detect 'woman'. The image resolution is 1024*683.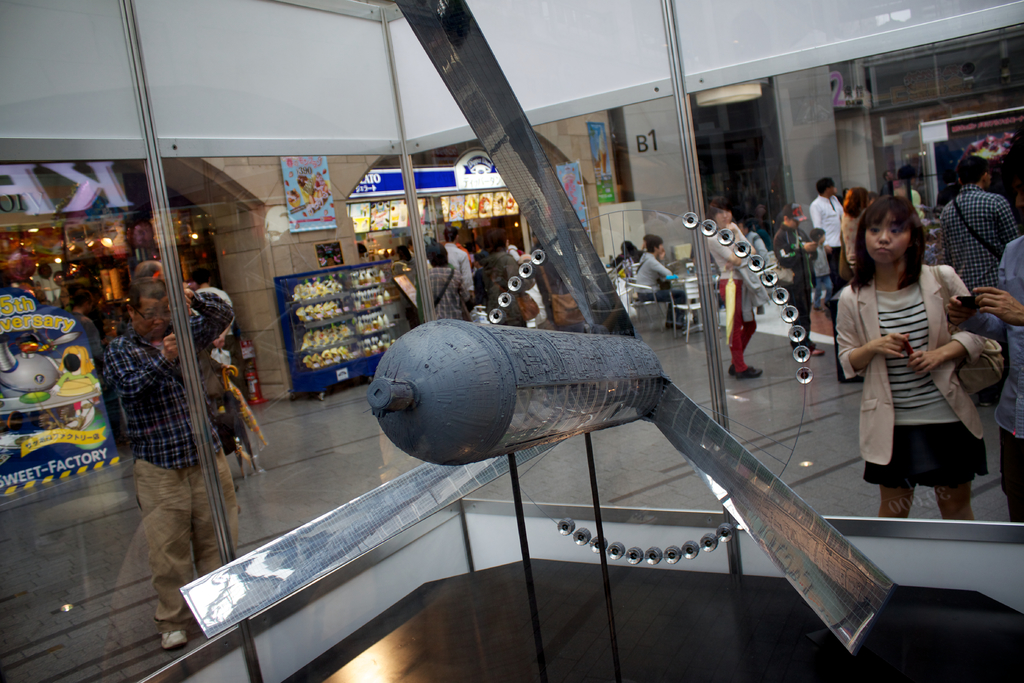
bbox=[483, 232, 532, 326].
